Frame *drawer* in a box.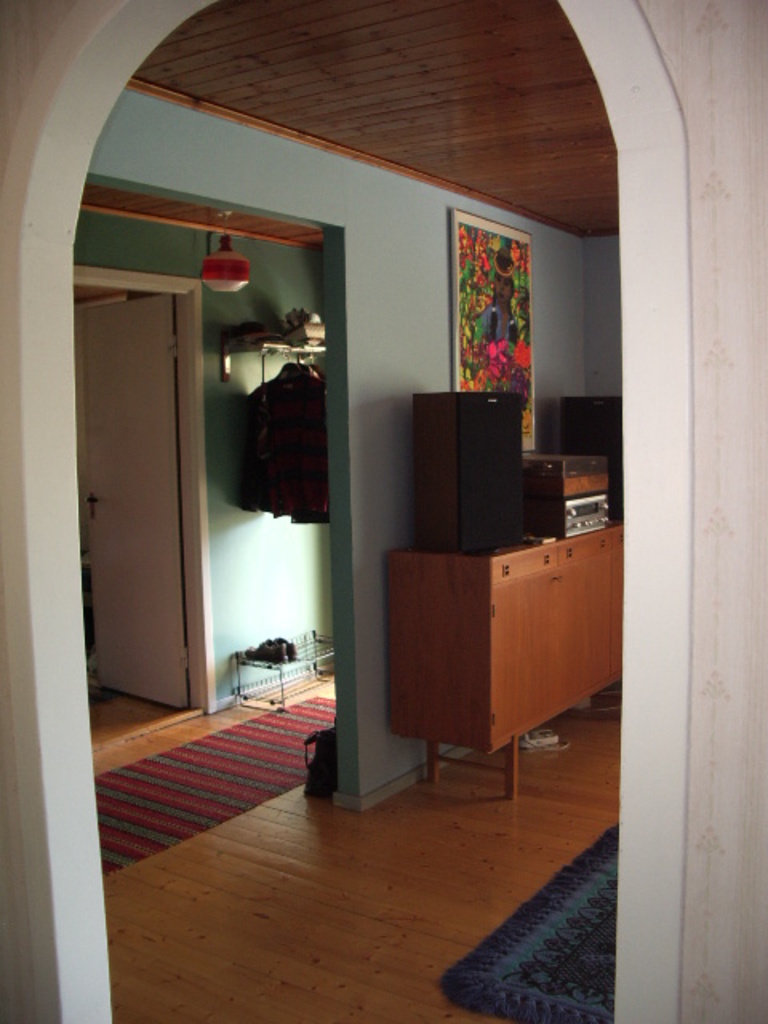
BBox(555, 530, 614, 558).
